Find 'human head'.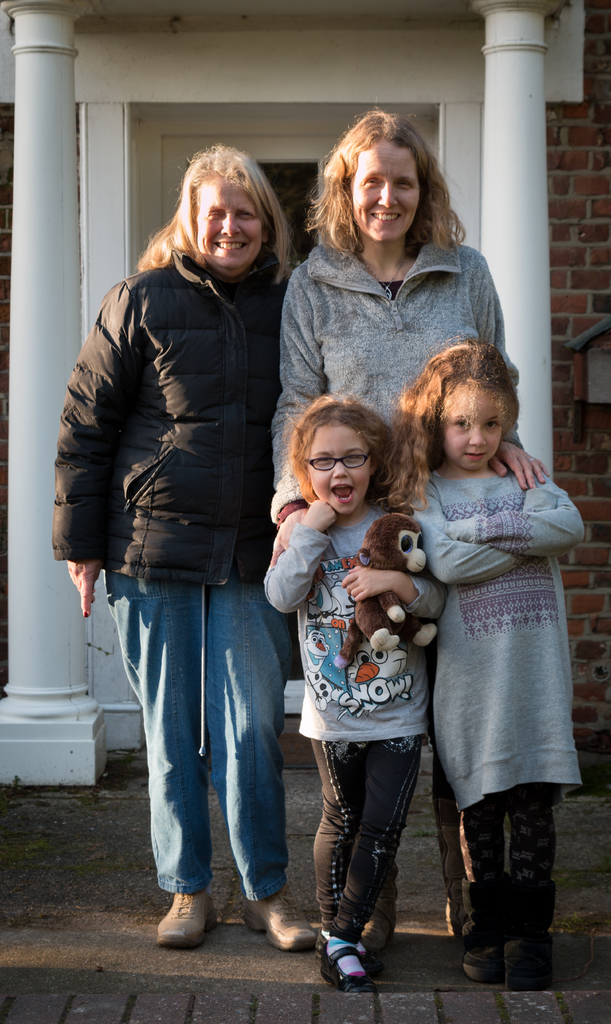
box=[187, 159, 273, 274].
